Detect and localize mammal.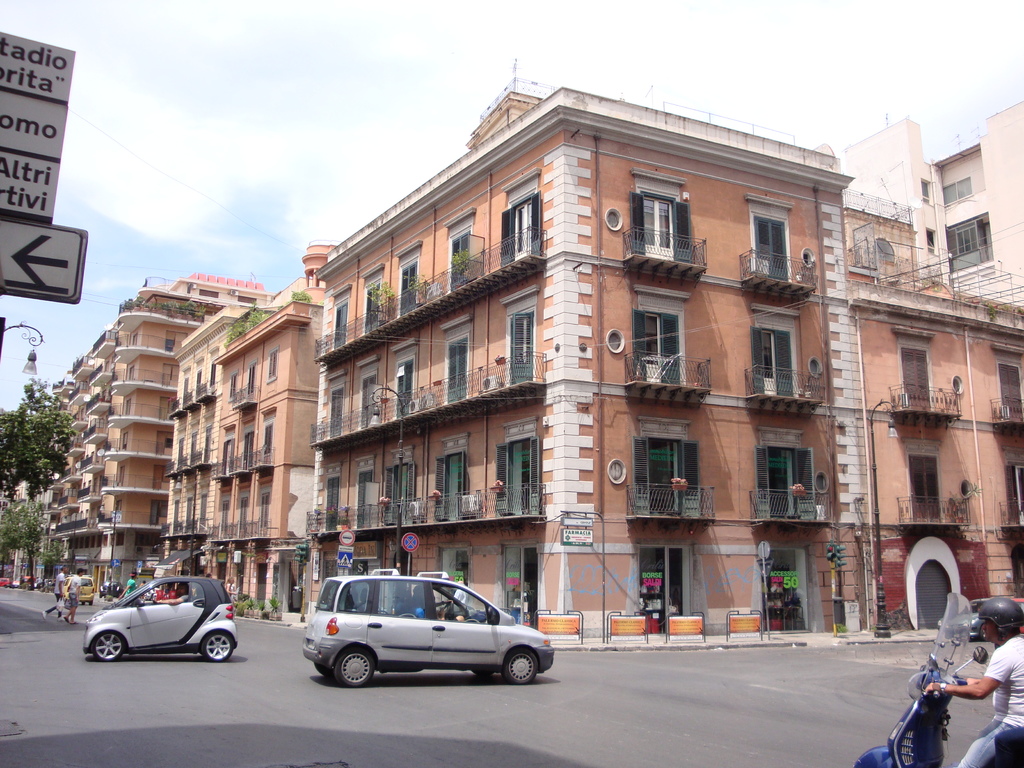
Localized at region(415, 584, 463, 622).
